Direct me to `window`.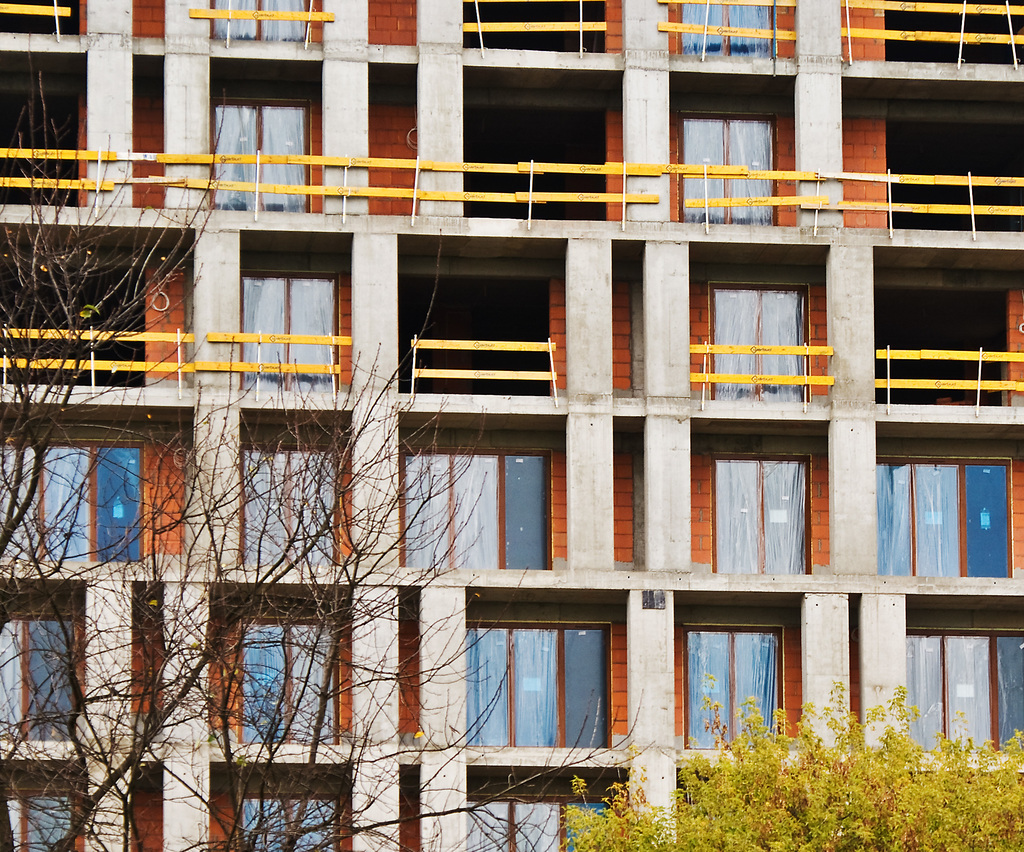
Direction: [x1=0, y1=0, x2=84, y2=38].
